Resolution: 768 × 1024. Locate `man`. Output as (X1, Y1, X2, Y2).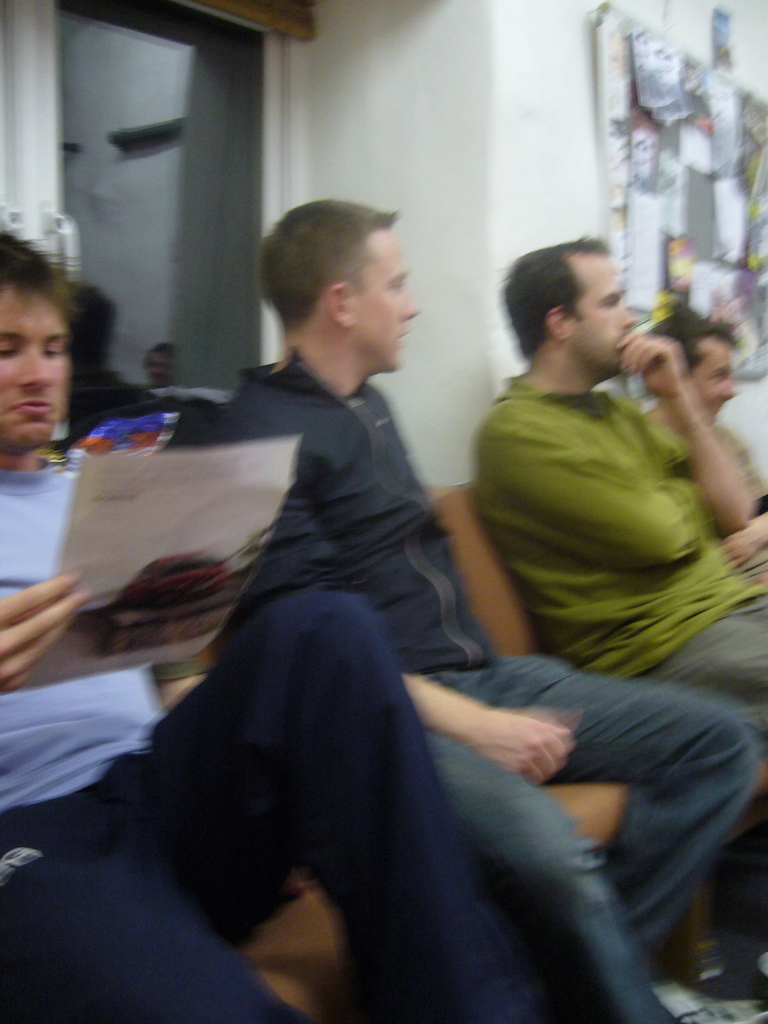
(0, 236, 558, 1023).
